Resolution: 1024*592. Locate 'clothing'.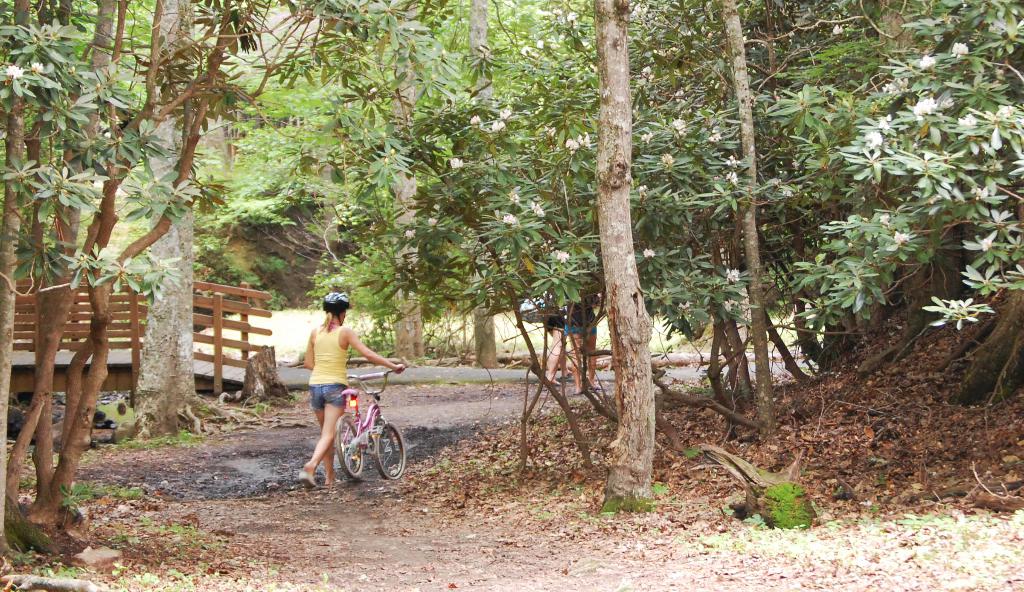
box(305, 323, 349, 410).
